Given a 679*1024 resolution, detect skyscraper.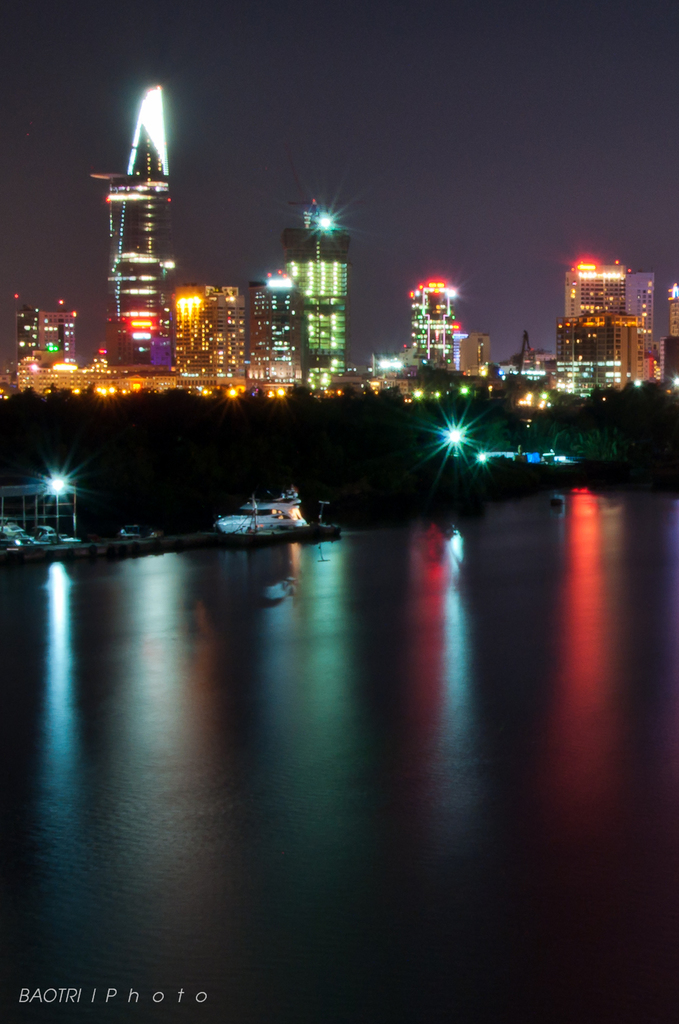
bbox=(83, 79, 191, 360).
